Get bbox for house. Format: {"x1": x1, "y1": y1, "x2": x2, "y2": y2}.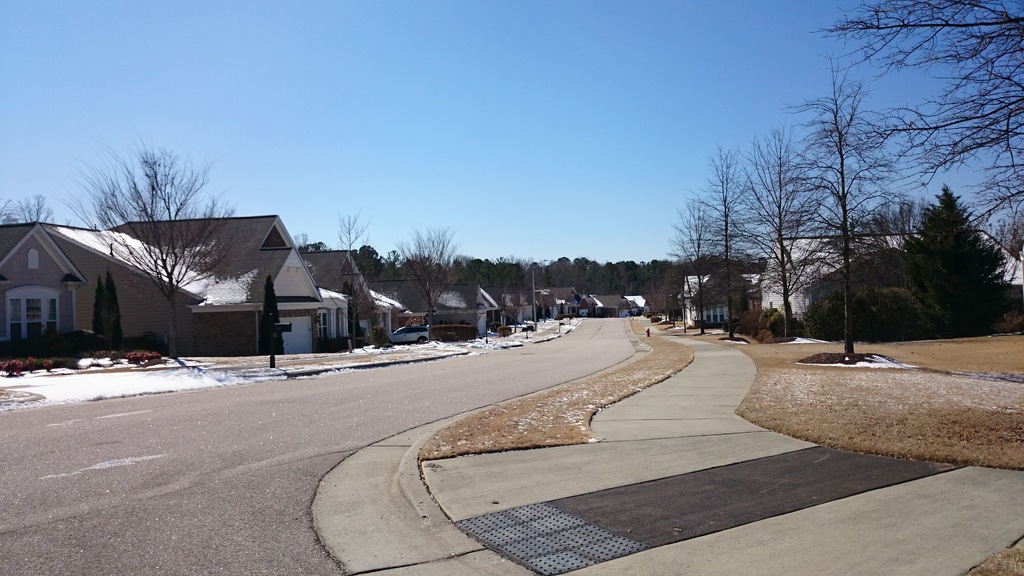
{"x1": 422, "y1": 269, "x2": 504, "y2": 344}.
